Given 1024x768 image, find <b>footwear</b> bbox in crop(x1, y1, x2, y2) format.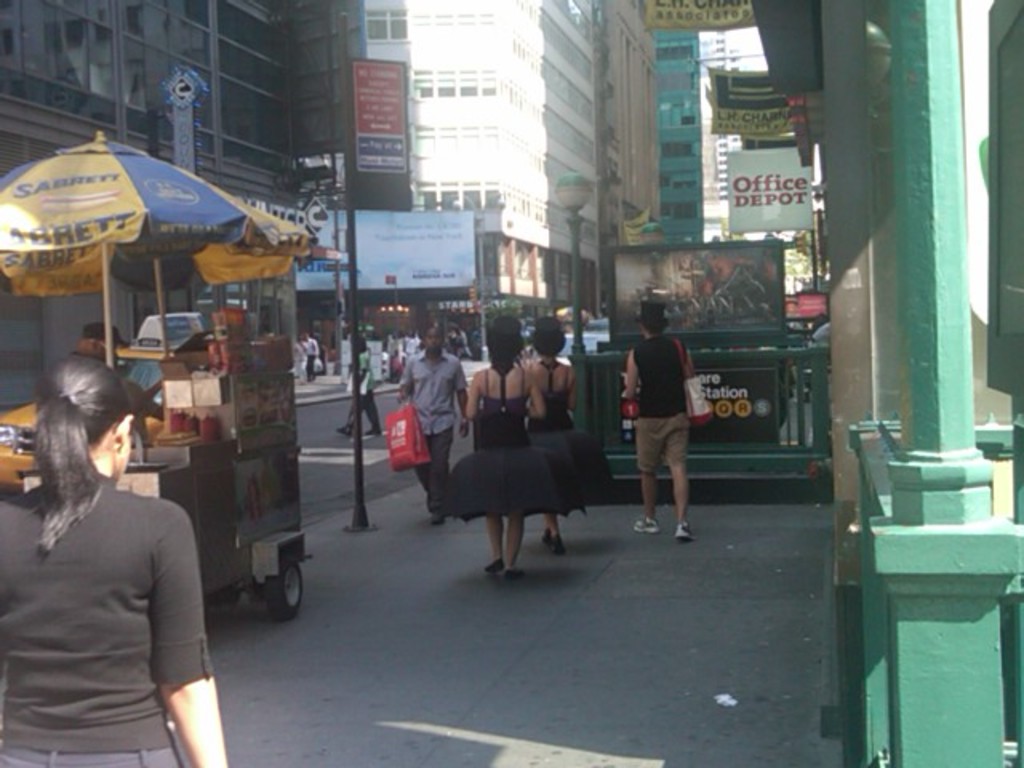
crop(336, 427, 354, 437).
